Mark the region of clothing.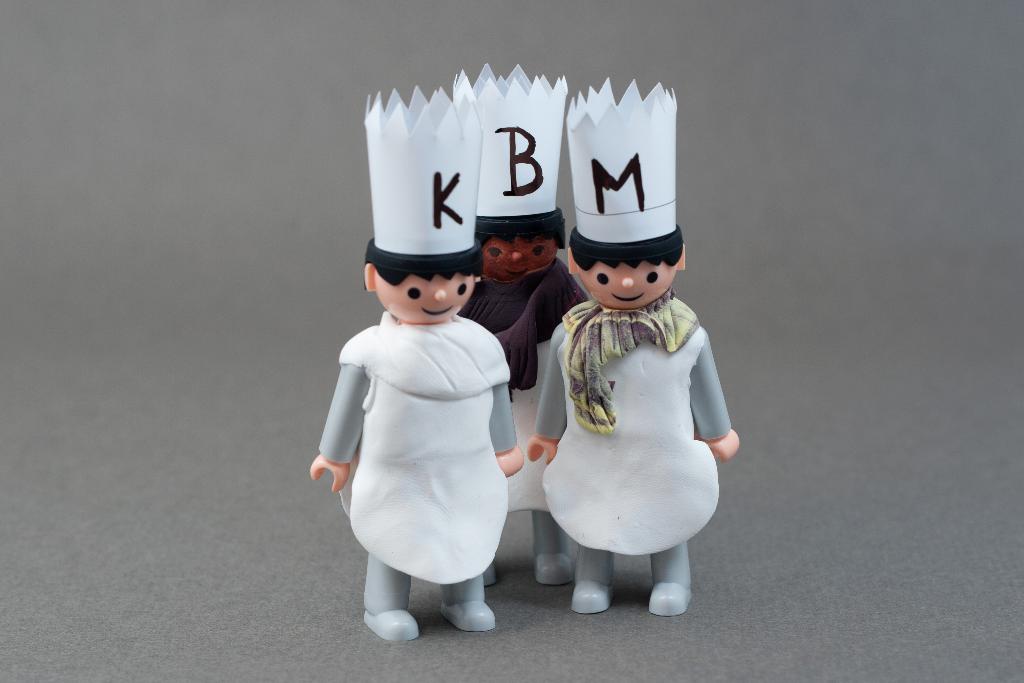
Region: [left=461, top=274, right=577, bottom=524].
